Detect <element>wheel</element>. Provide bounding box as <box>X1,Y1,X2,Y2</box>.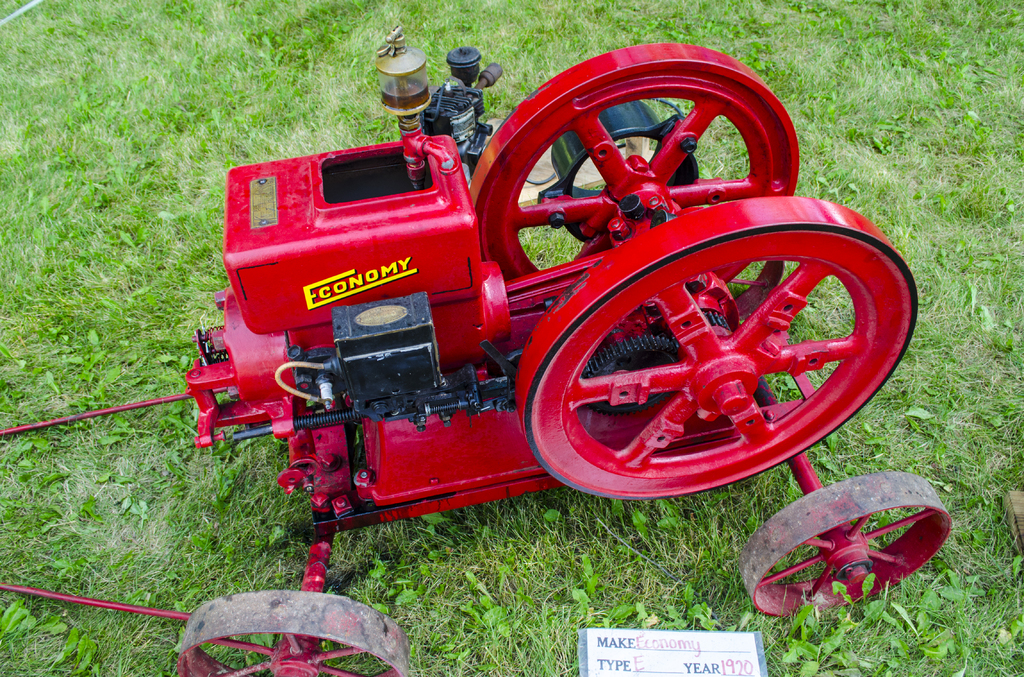
<box>176,588,412,676</box>.
